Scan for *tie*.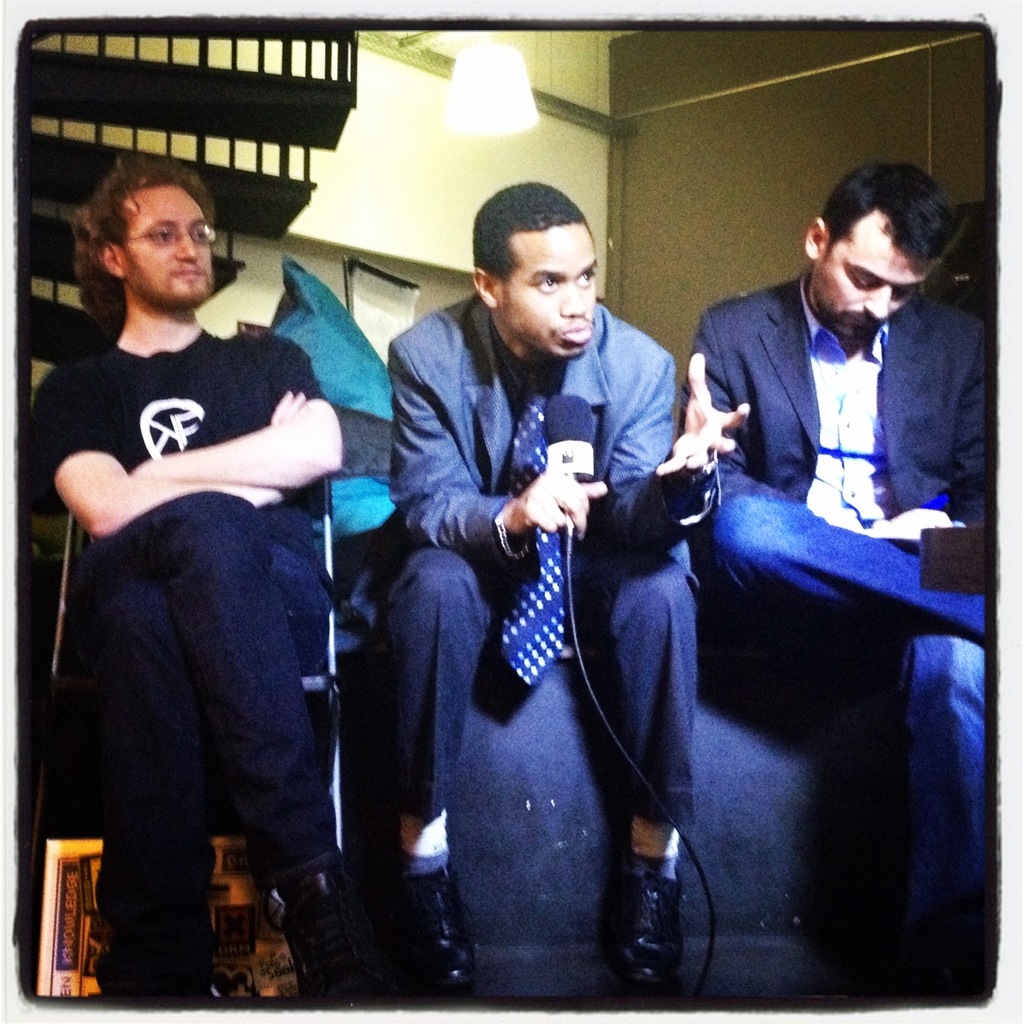
Scan result: detection(494, 373, 565, 690).
